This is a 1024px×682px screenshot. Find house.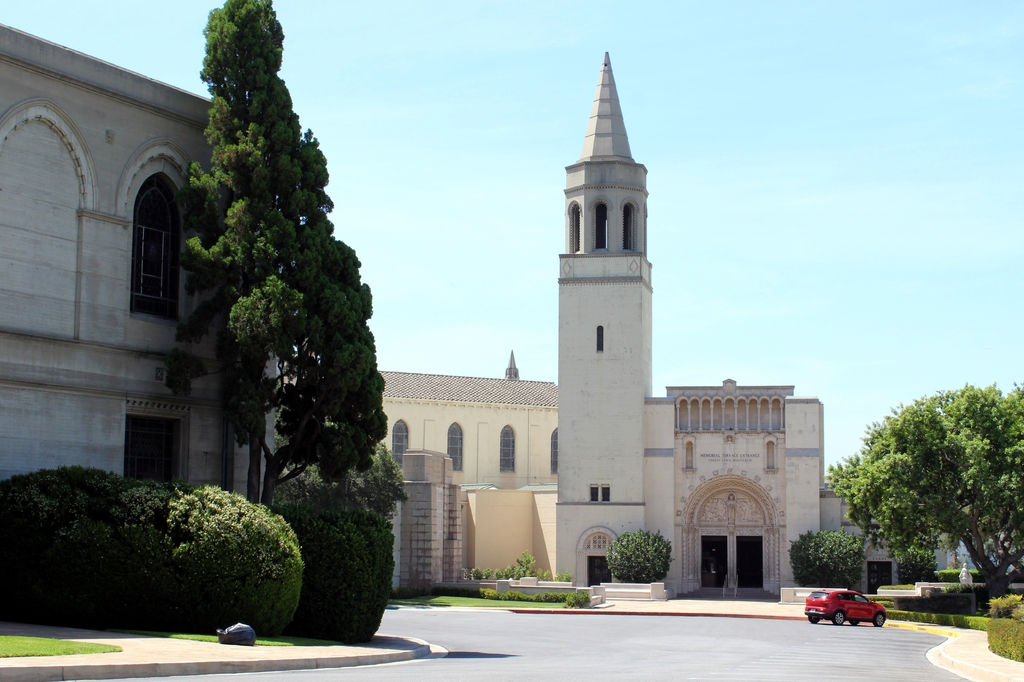
Bounding box: [left=0, top=30, right=235, bottom=513].
